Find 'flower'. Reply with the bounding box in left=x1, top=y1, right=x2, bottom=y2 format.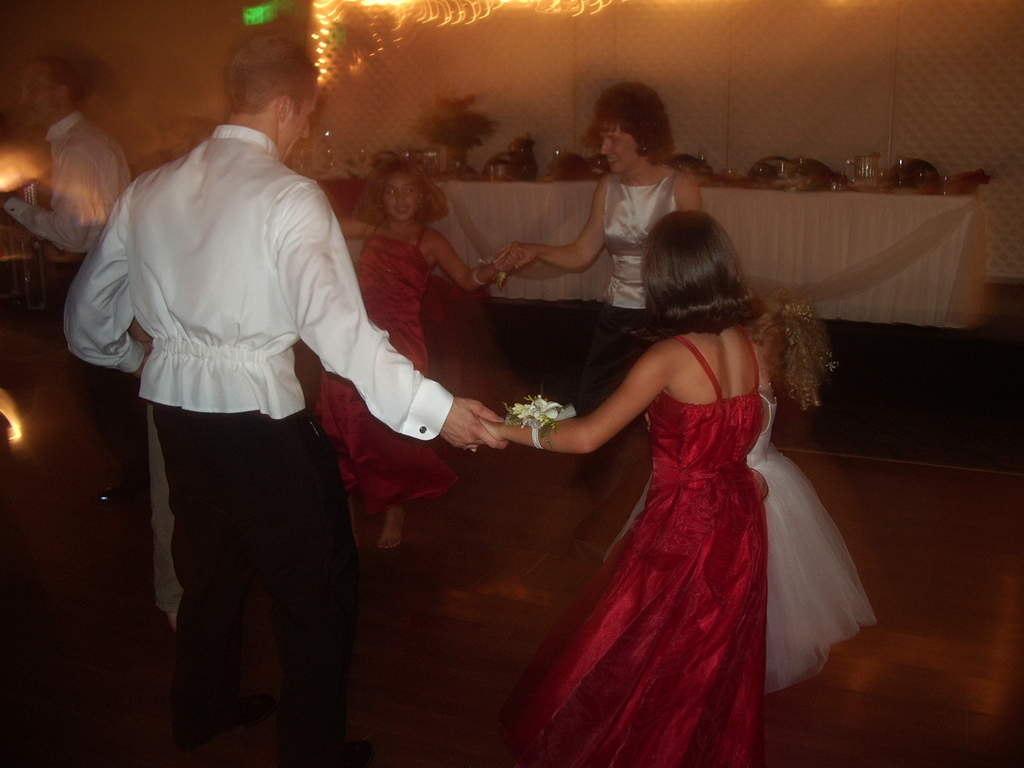
left=513, top=396, right=560, bottom=424.
